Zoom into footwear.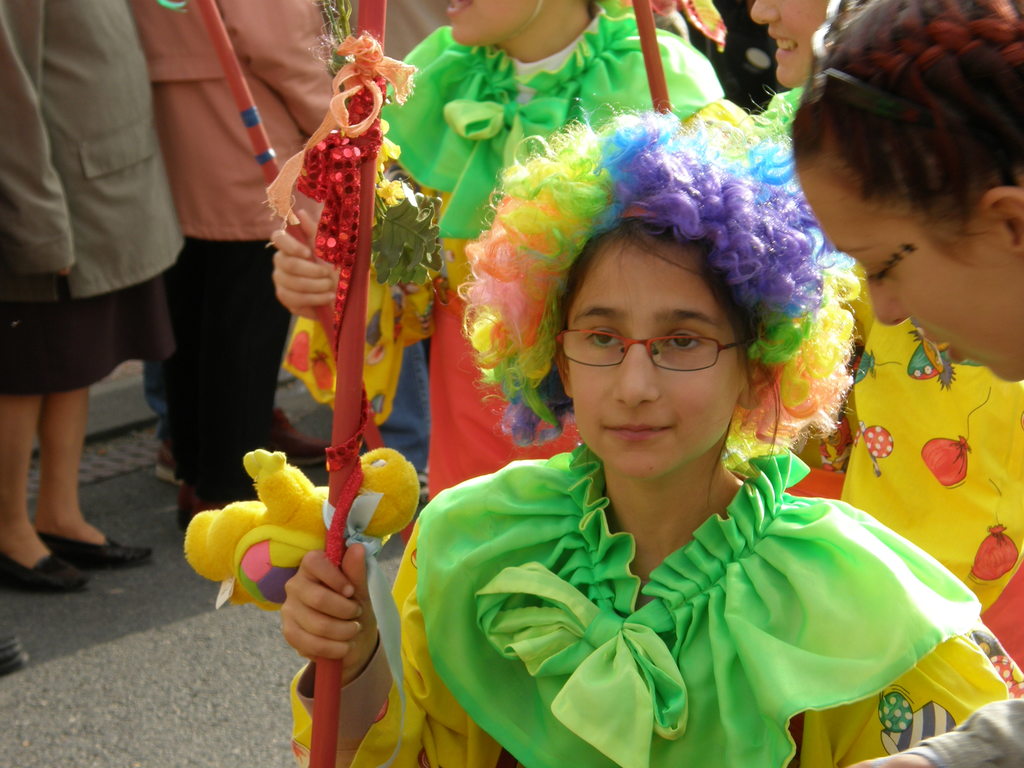
Zoom target: <box>37,534,154,570</box>.
